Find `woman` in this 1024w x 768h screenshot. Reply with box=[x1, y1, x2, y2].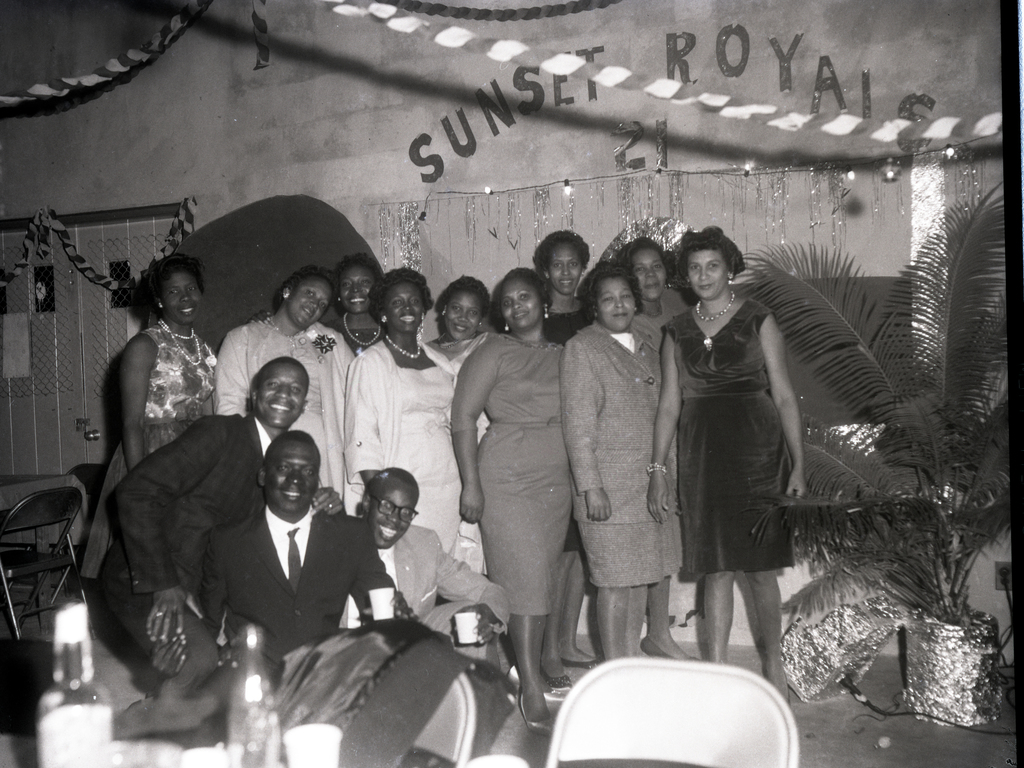
box=[650, 223, 824, 691].
